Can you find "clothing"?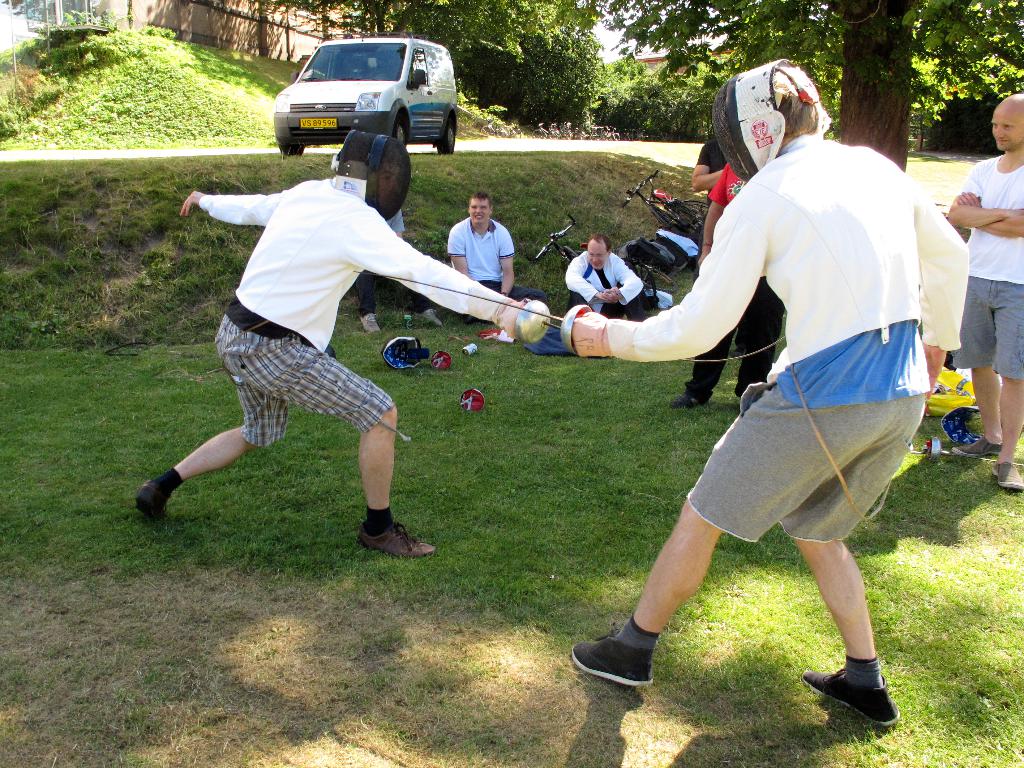
Yes, bounding box: region(684, 158, 786, 400).
